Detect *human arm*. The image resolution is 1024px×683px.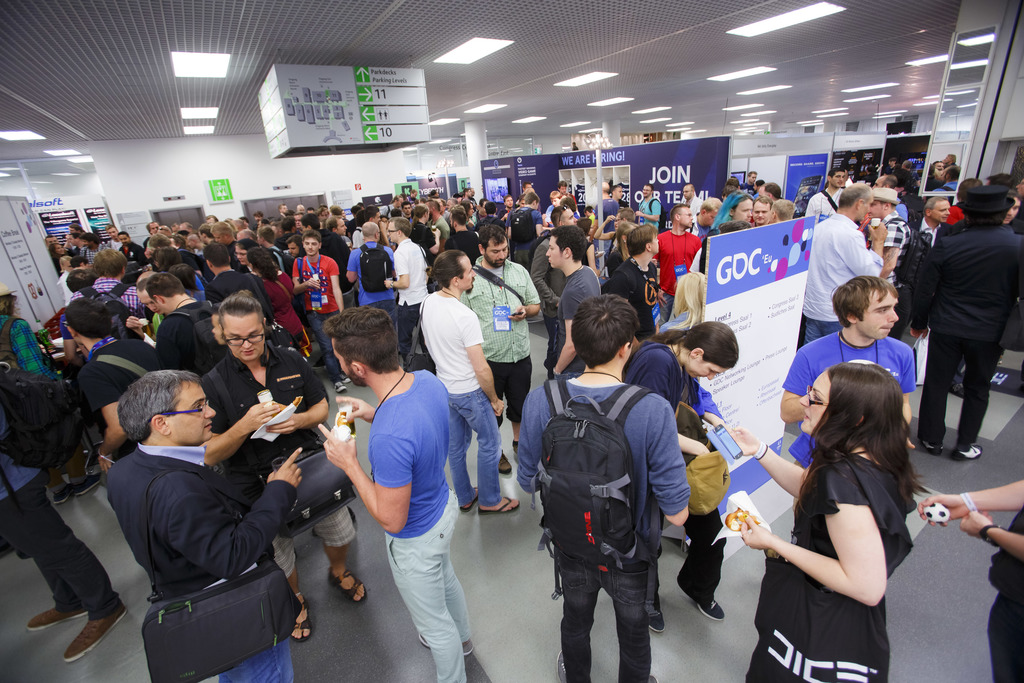
box=[125, 312, 155, 345].
